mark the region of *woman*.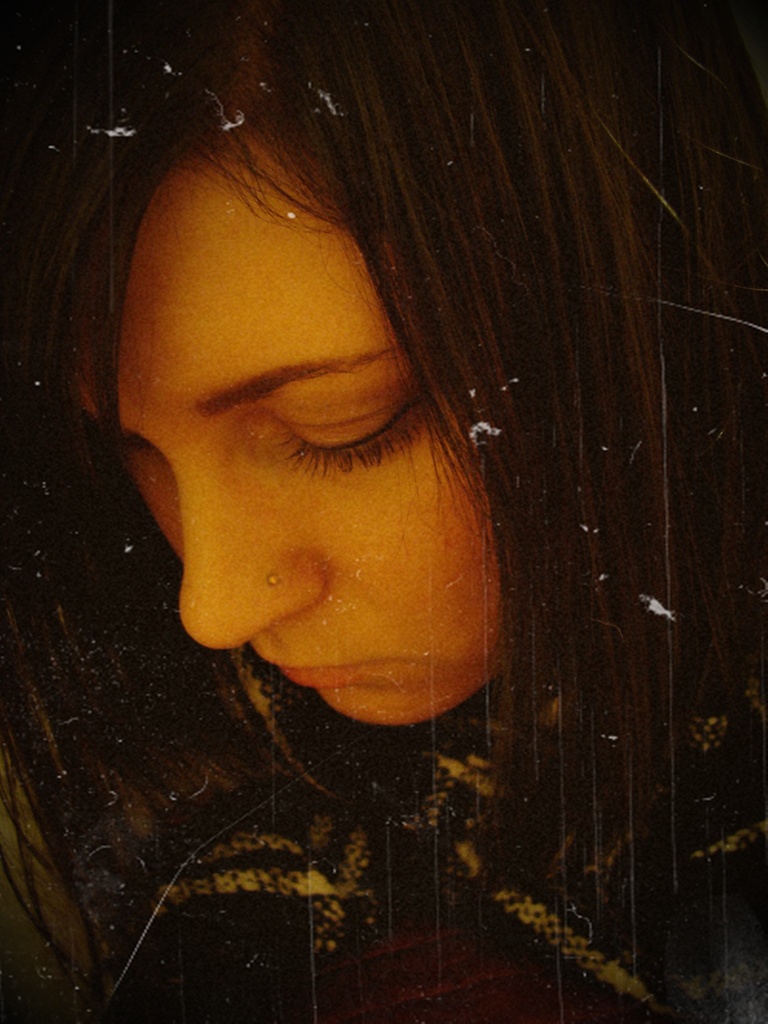
Region: pyautogui.locateOnScreen(0, 0, 767, 1023).
